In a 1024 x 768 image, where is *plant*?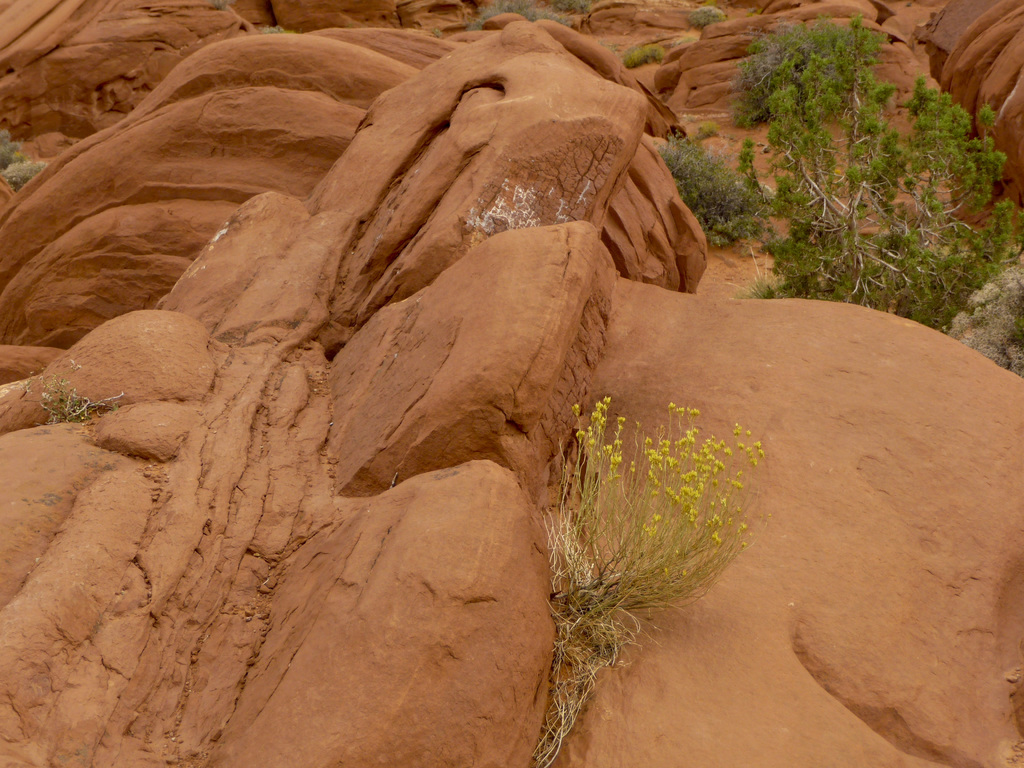
l=689, t=0, r=730, b=30.
